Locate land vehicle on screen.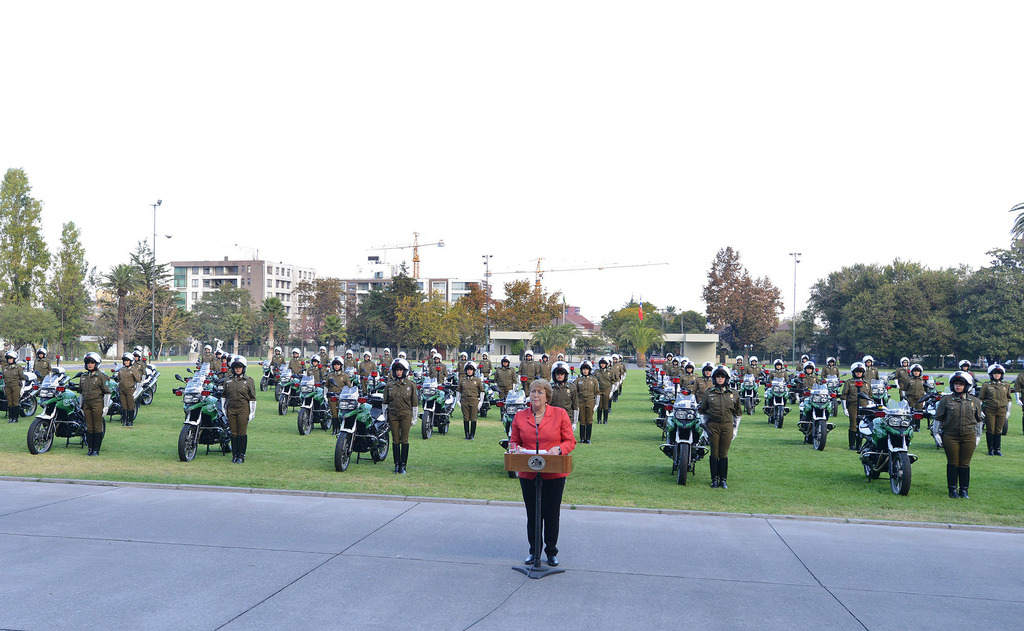
On screen at crop(109, 365, 159, 407).
